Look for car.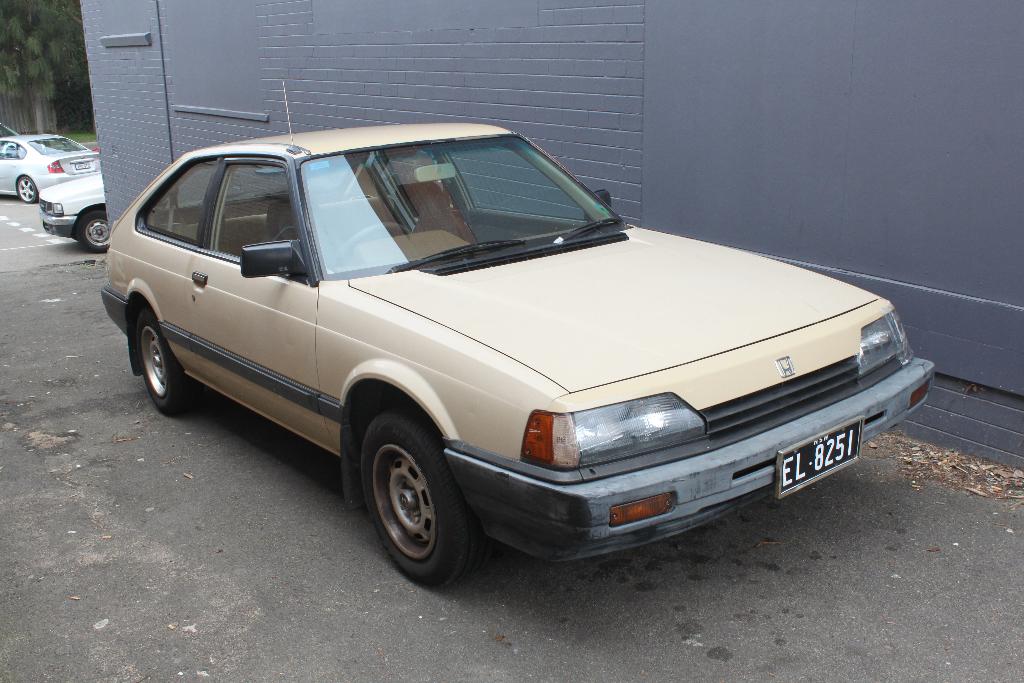
Found: (40, 175, 108, 252).
